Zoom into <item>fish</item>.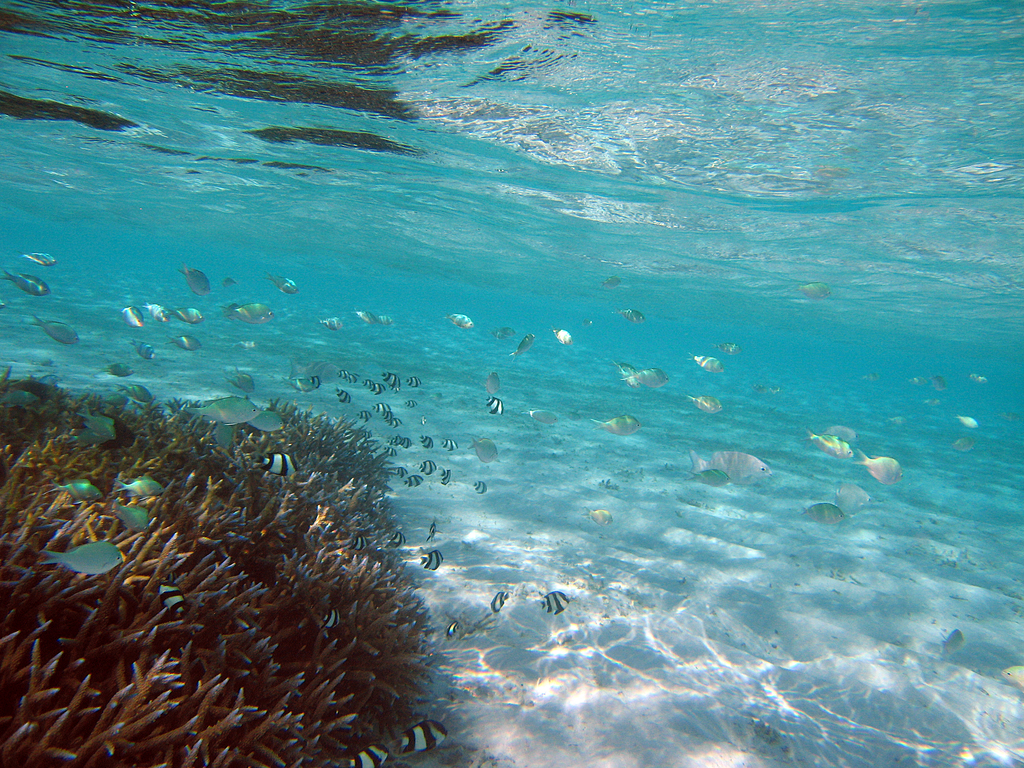
Zoom target: bbox(372, 402, 392, 414).
